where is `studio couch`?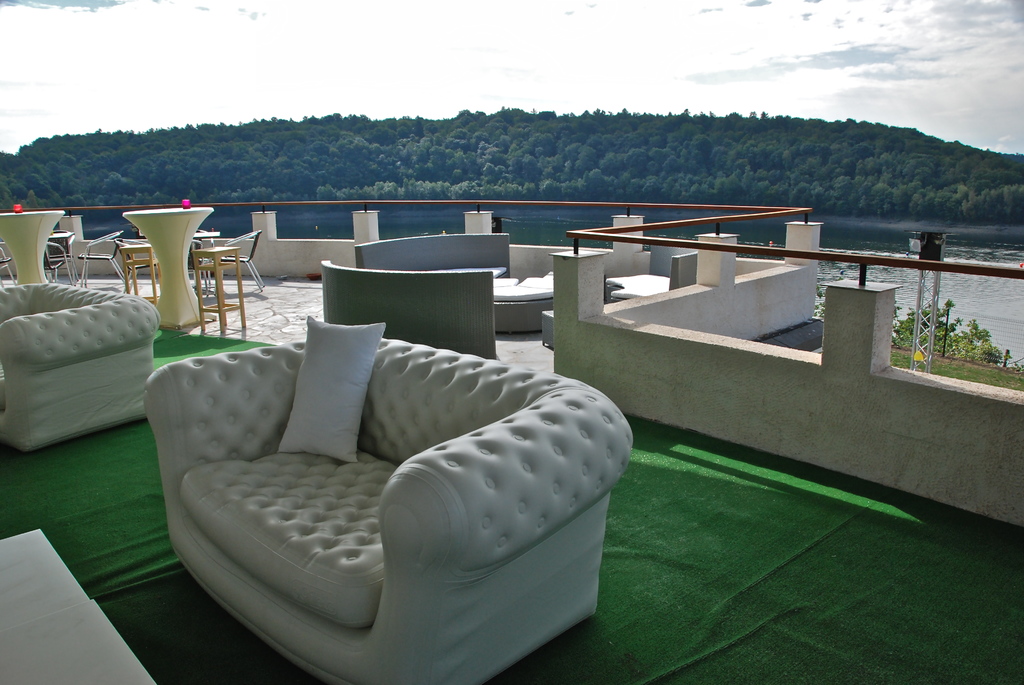
[355, 232, 508, 281].
